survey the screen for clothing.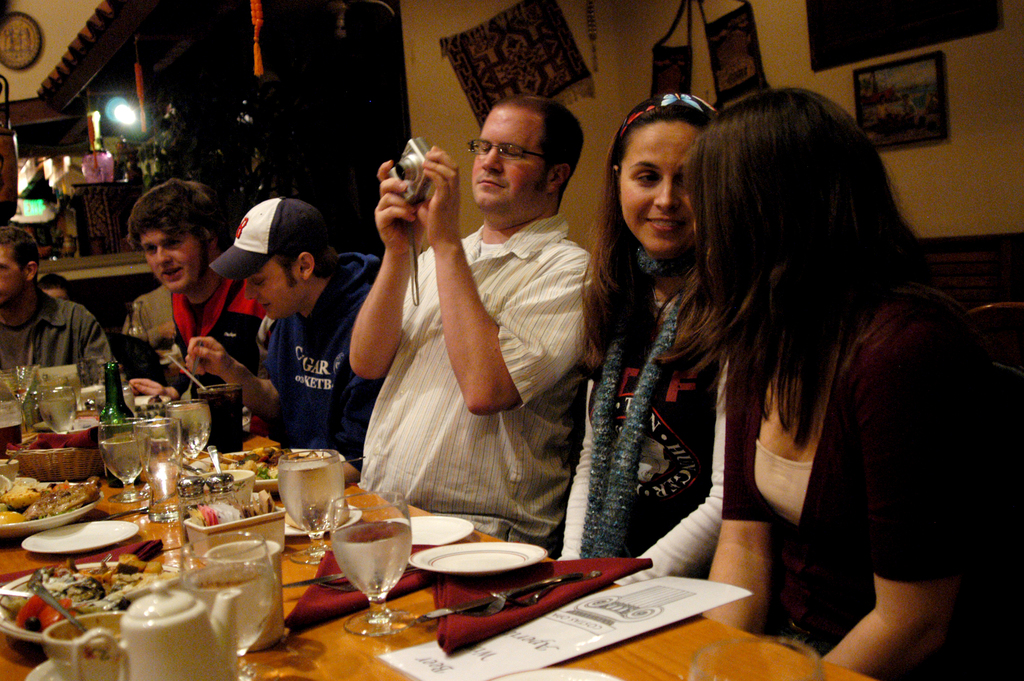
Survey found: [170, 276, 279, 397].
